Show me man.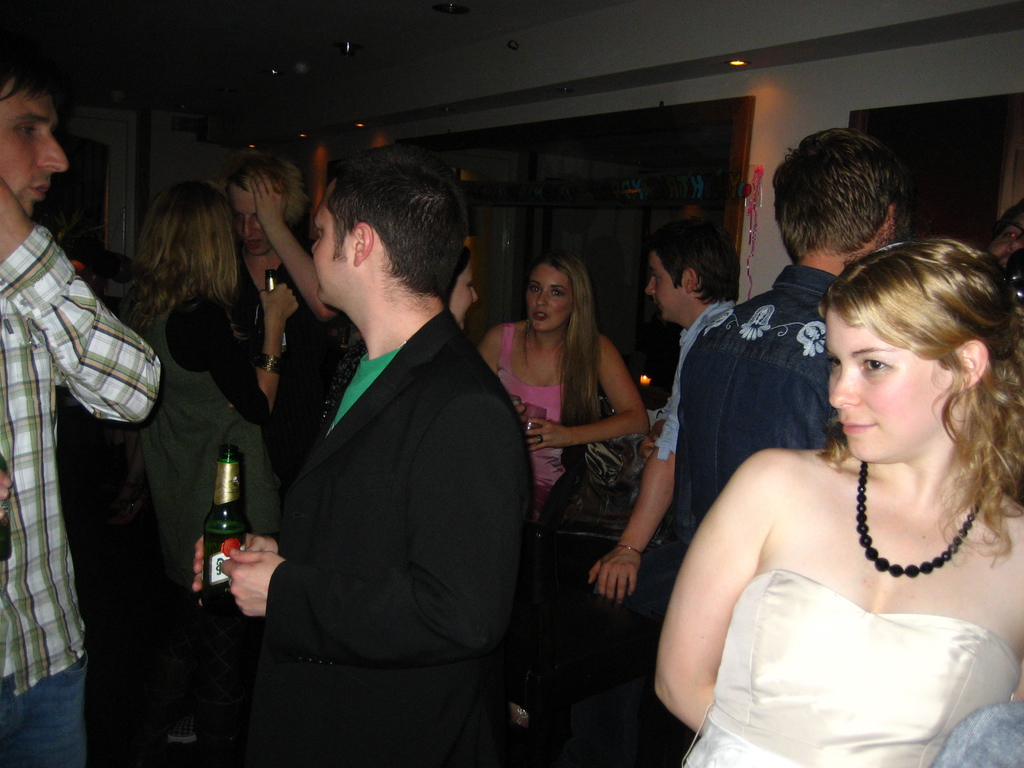
man is here: BBox(191, 146, 536, 767).
